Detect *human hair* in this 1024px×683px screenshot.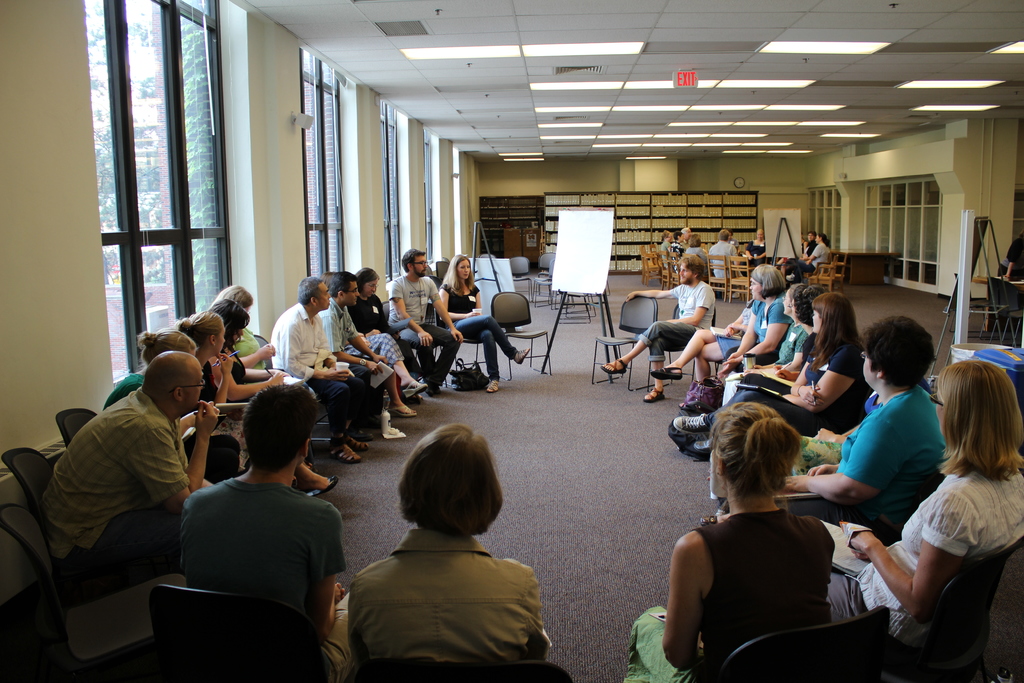
Detection: [x1=241, y1=383, x2=316, y2=472].
